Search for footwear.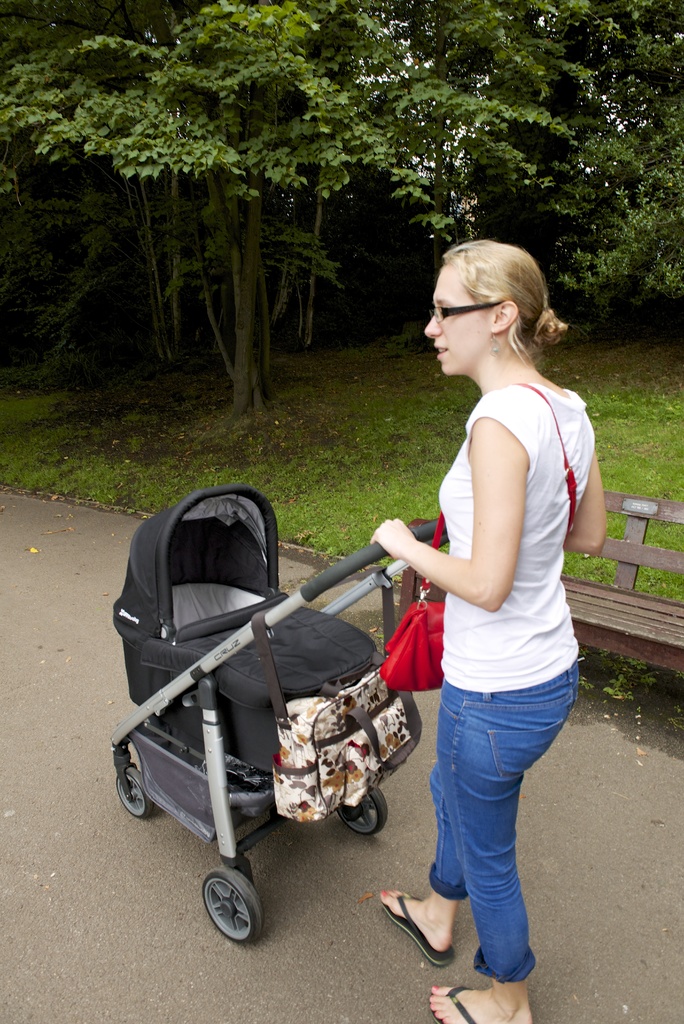
Found at box=[389, 893, 489, 970].
